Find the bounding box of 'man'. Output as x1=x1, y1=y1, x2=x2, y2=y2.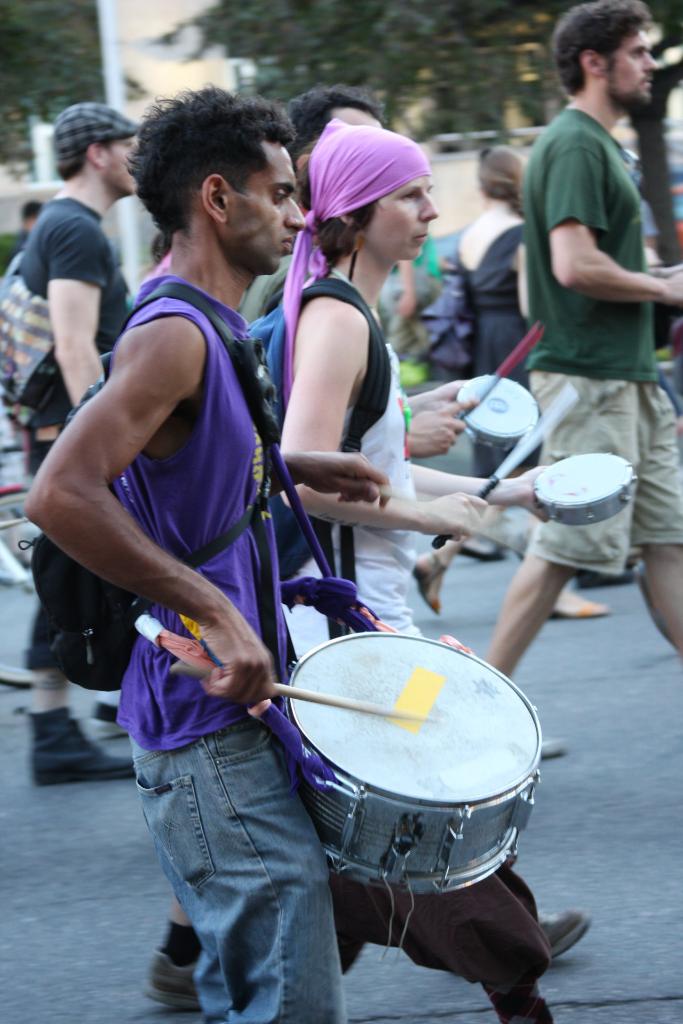
x1=4, y1=191, x2=46, y2=290.
